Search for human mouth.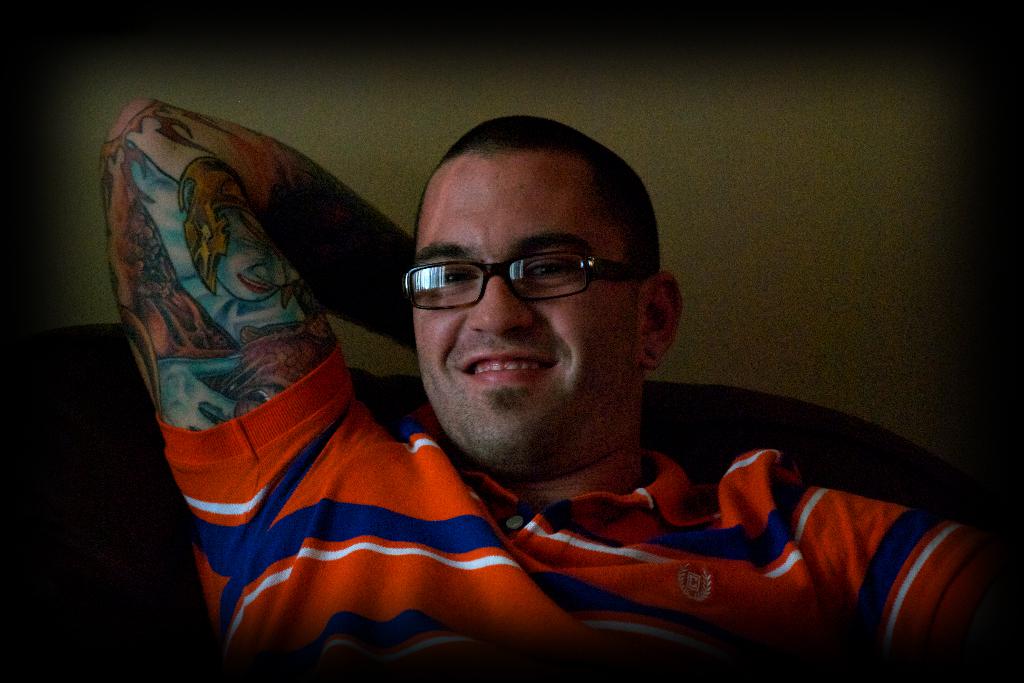
Found at pyautogui.locateOnScreen(456, 339, 558, 391).
